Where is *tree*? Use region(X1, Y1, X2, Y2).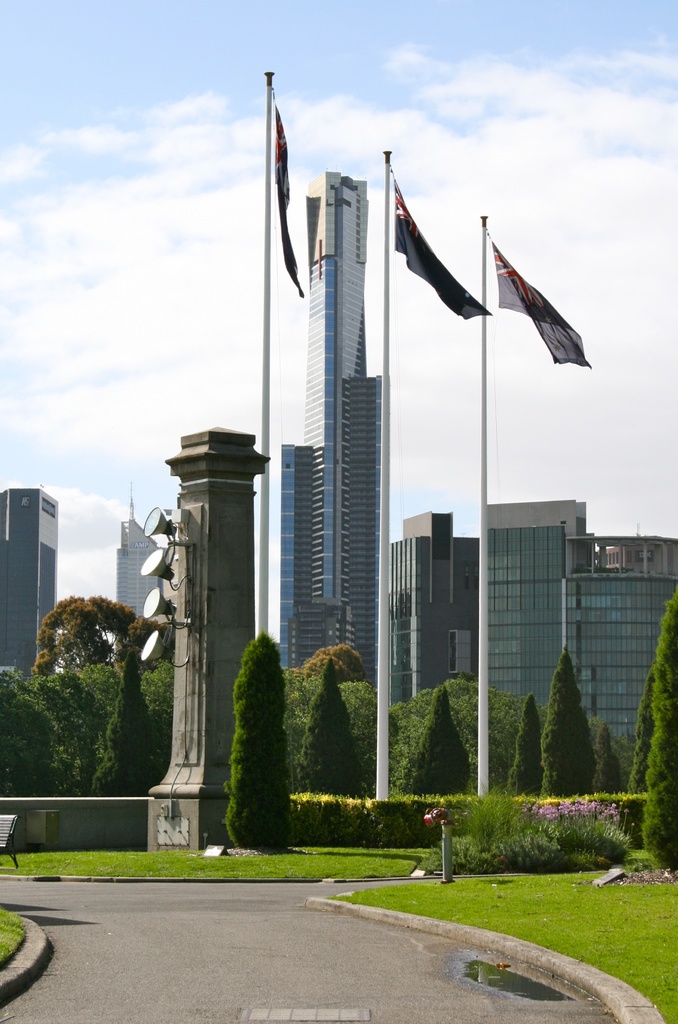
region(295, 655, 362, 797).
